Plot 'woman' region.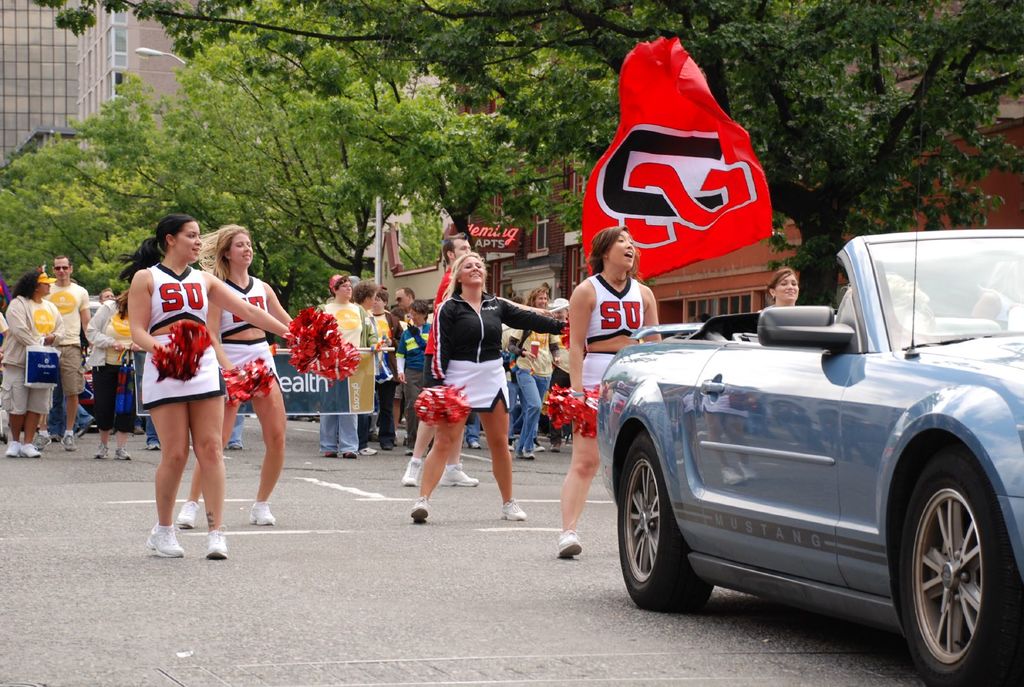
Plotted at 173:217:298:533.
